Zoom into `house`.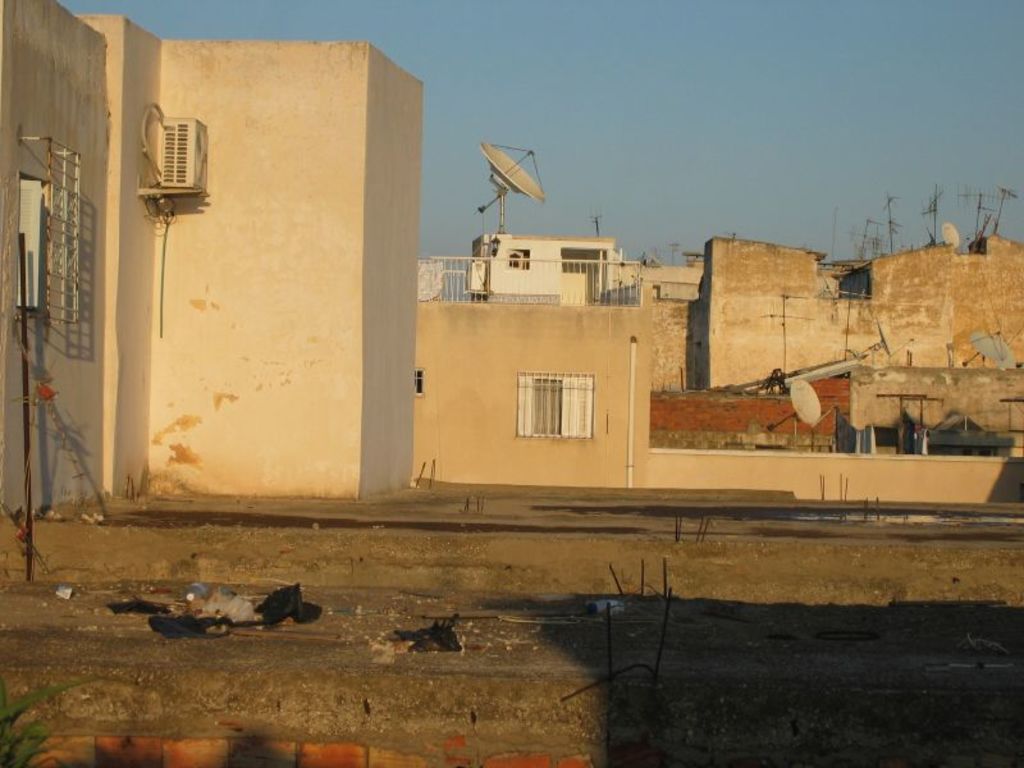
Zoom target: x1=0 y1=0 x2=419 y2=521.
